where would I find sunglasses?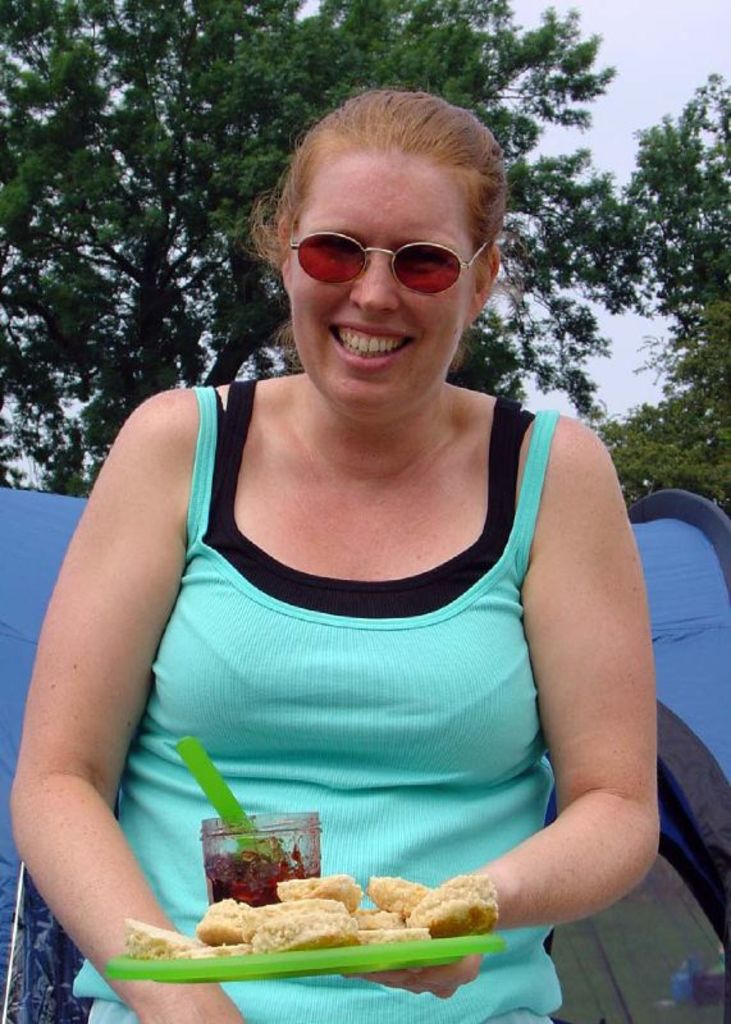
At Rect(293, 230, 486, 296).
